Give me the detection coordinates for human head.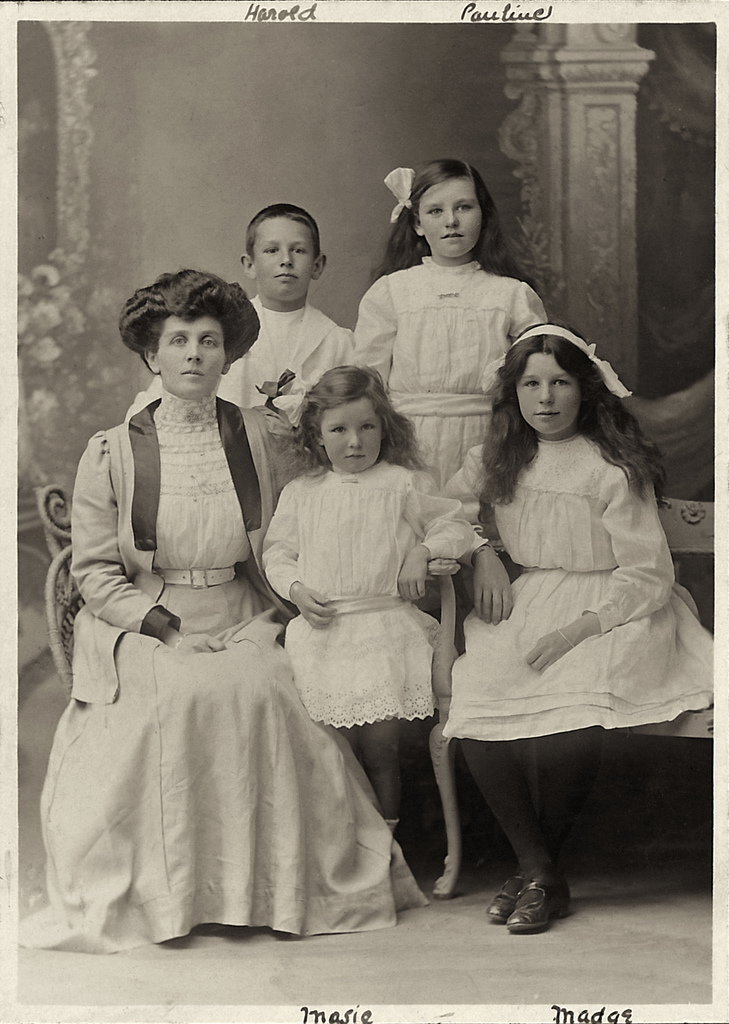
[x1=385, y1=152, x2=504, y2=257].
